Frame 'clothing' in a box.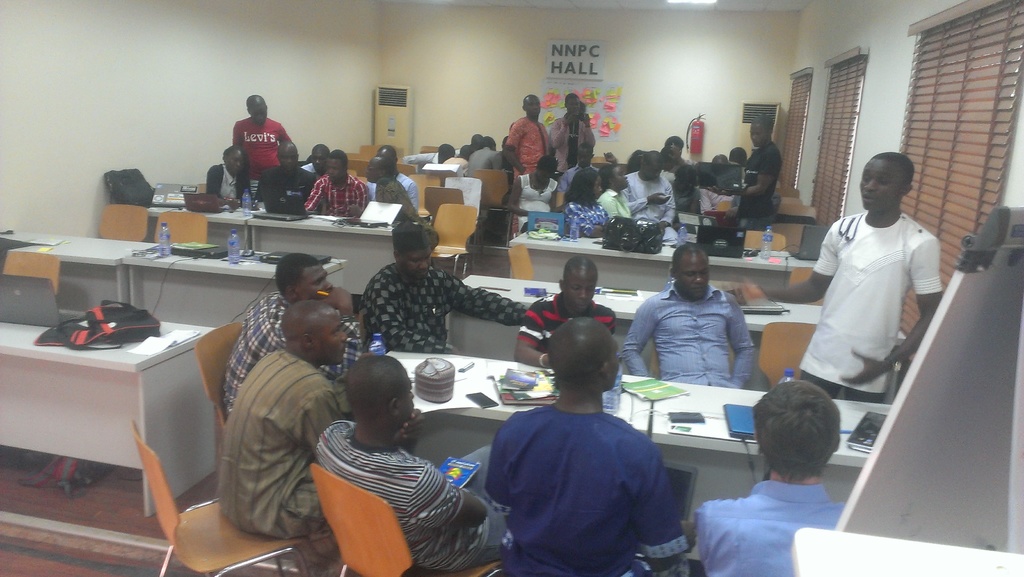
bbox(301, 167, 375, 215).
